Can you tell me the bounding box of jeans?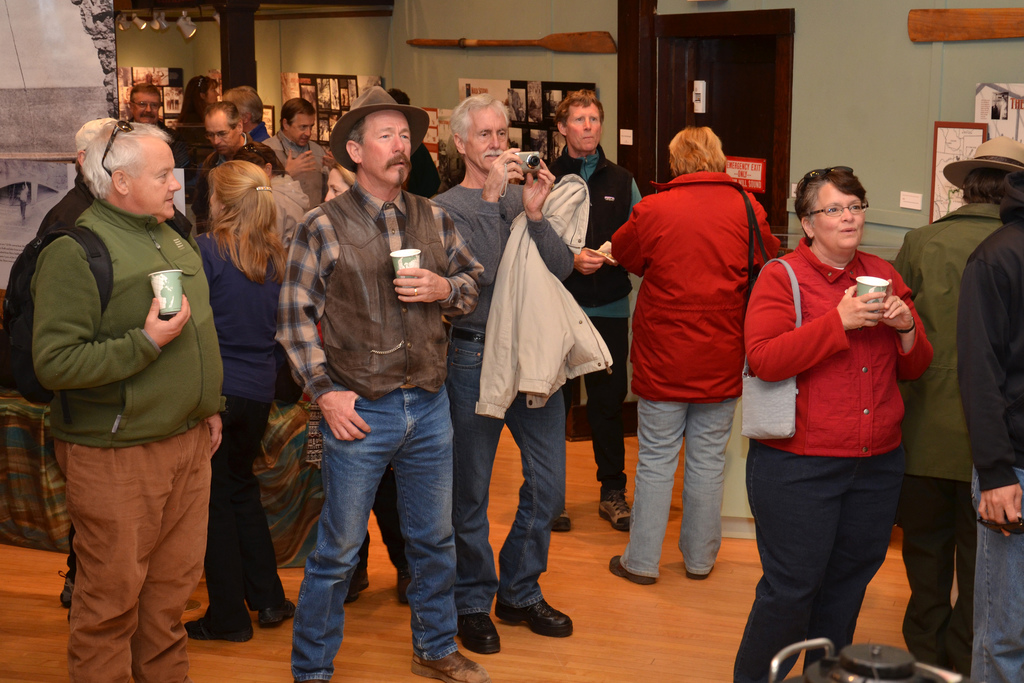
left=621, top=398, right=740, bottom=578.
